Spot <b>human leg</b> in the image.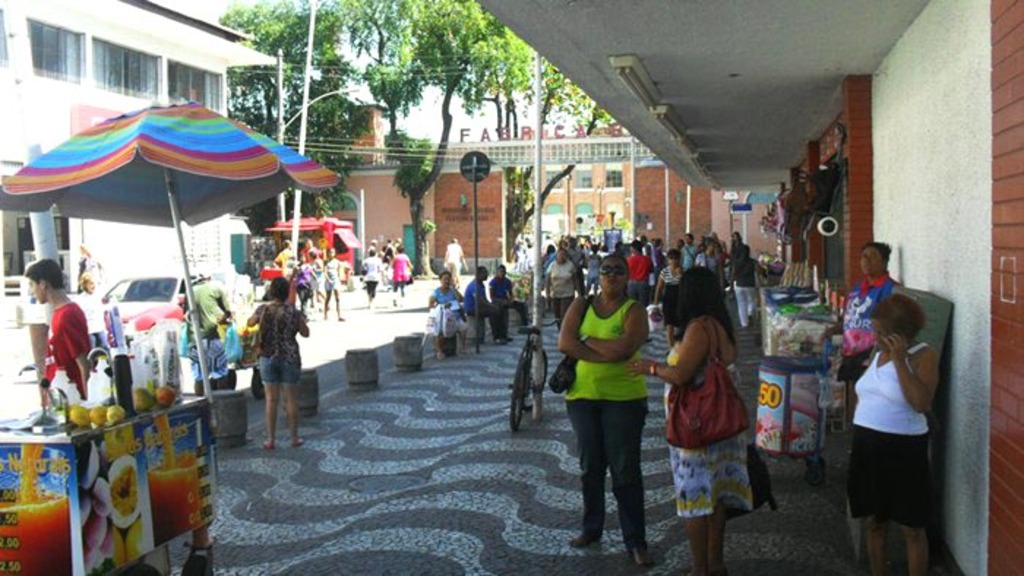
<b>human leg</b> found at bbox(278, 354, 304, 449).
